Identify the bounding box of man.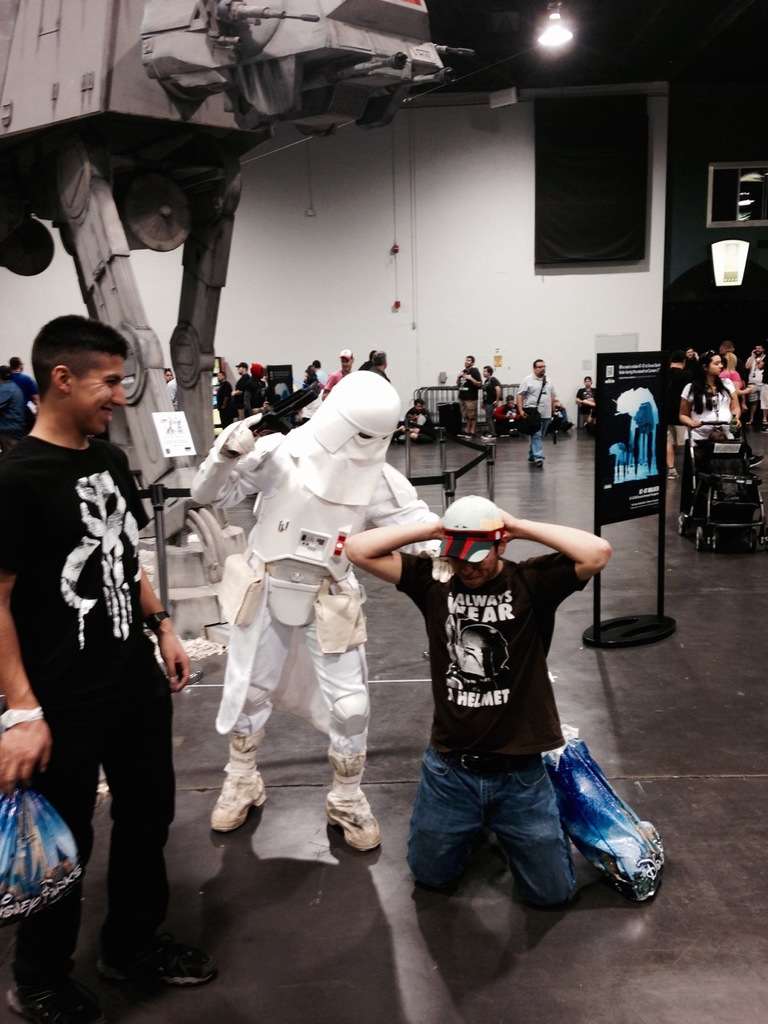
pyautogui.locateOnScreen(366, 350, 393, 396).
